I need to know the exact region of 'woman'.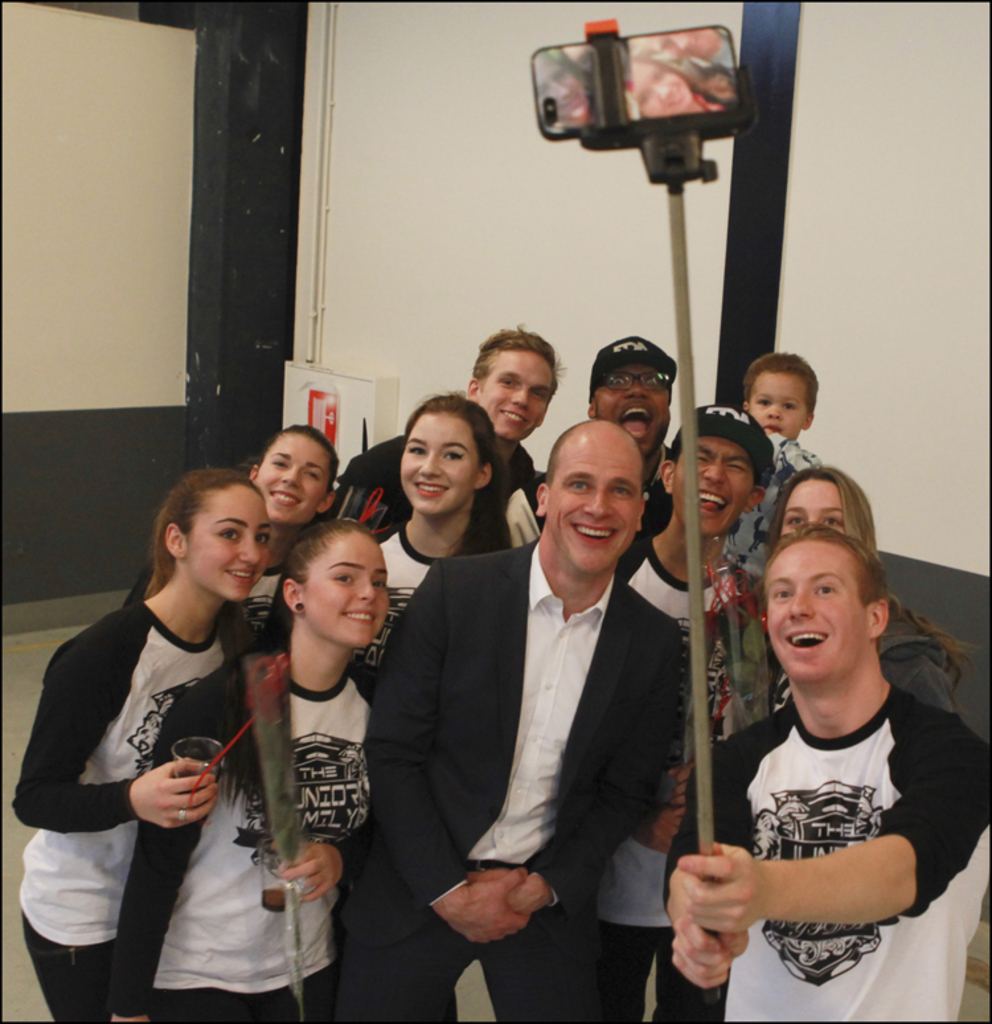
Region: crop(347, 396, 507, 652).
